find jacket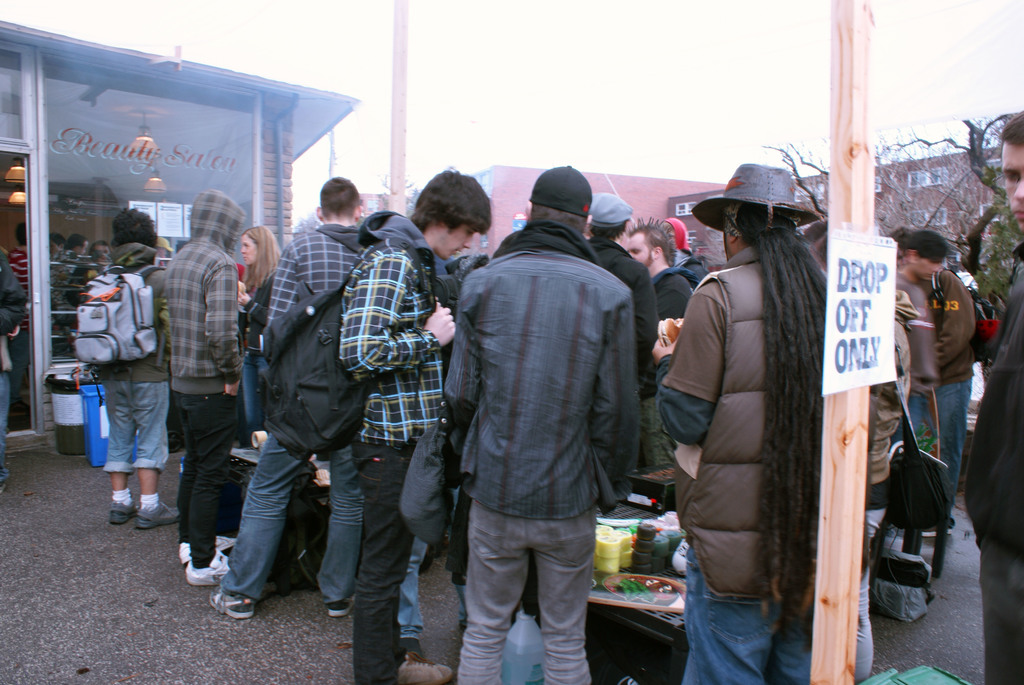
<bbox>955, 235, 1023, 562</bbox>
